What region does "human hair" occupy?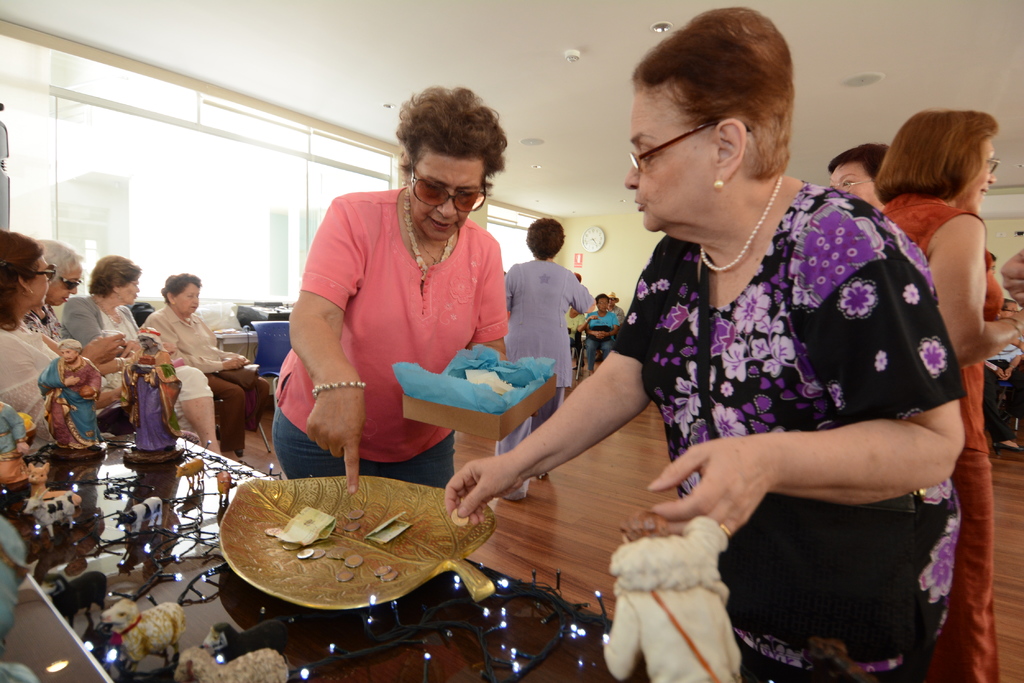
box=[525, 216, 565, 262].
